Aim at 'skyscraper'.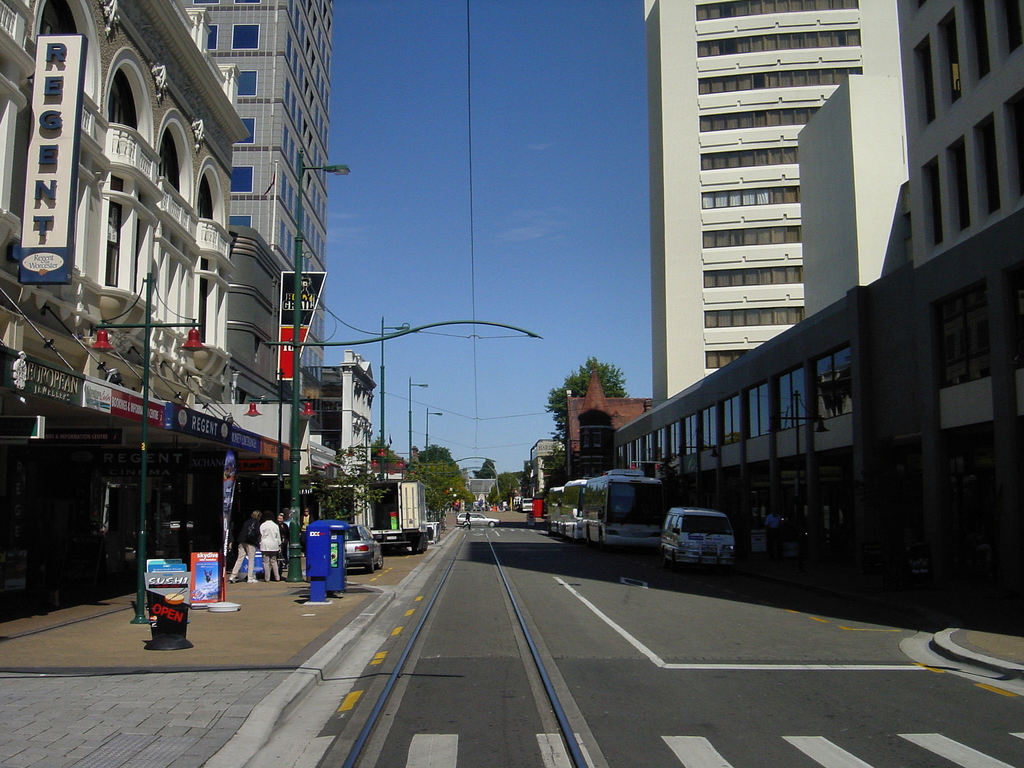
Aimed at [left=646, top=0, right=909, bottom=436].
